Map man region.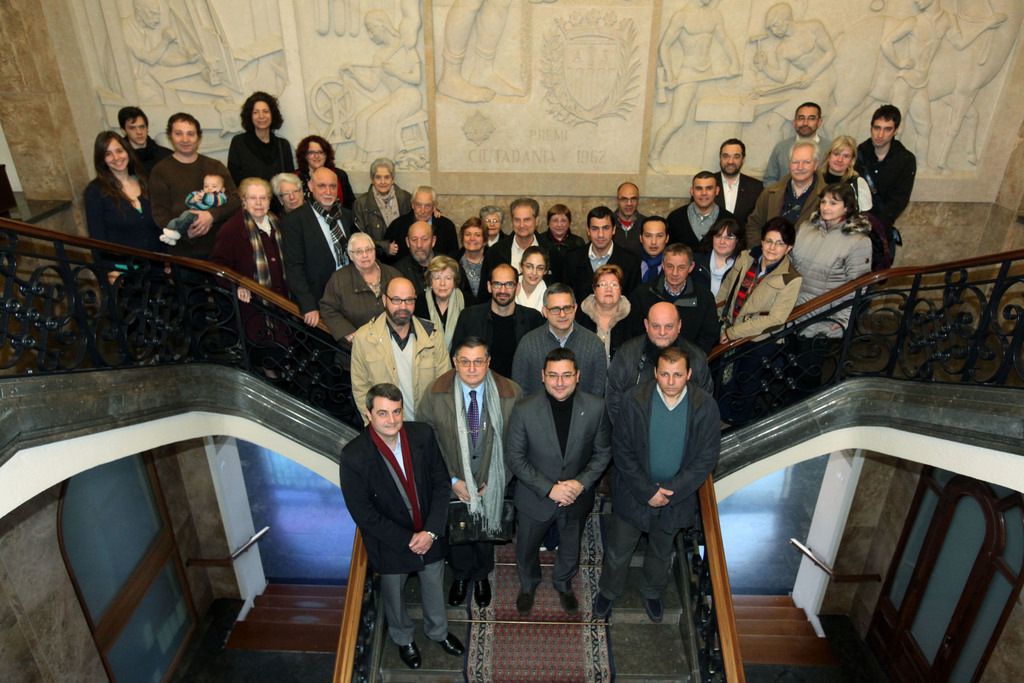
Mapped to (611,180,658,249).
